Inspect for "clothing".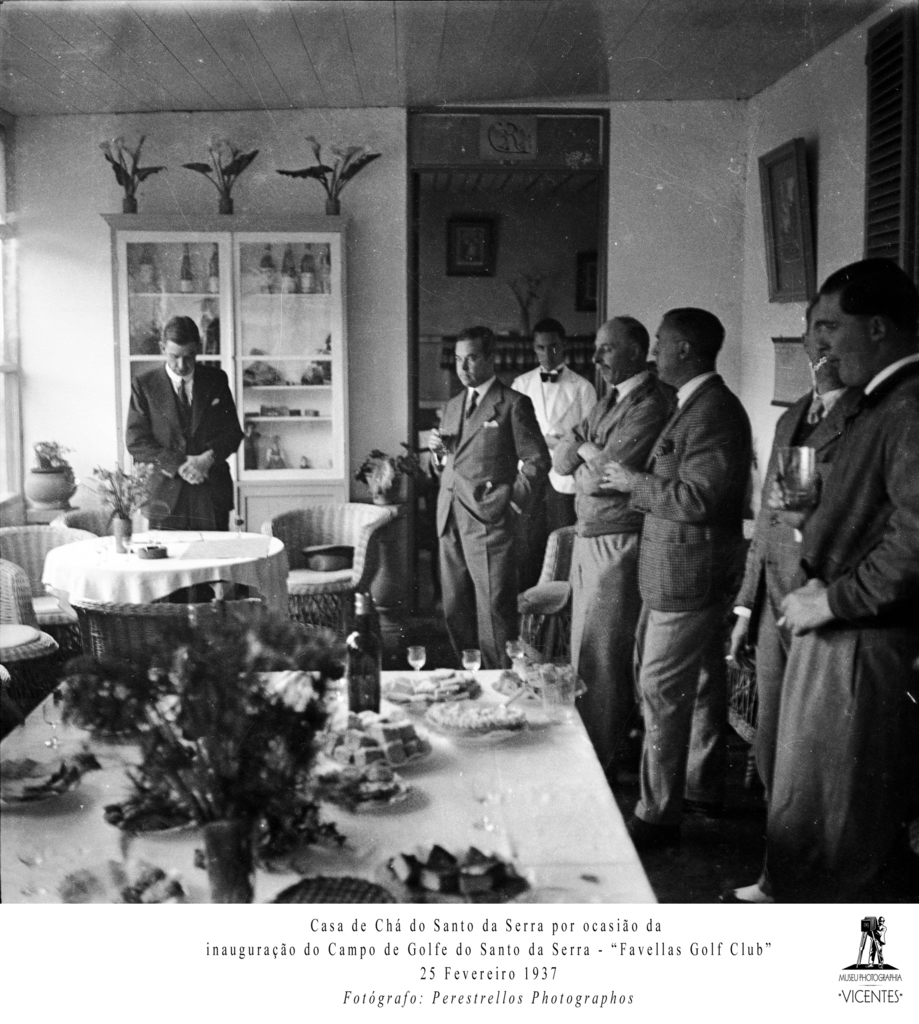
Inspection: 426/384/541/680.
